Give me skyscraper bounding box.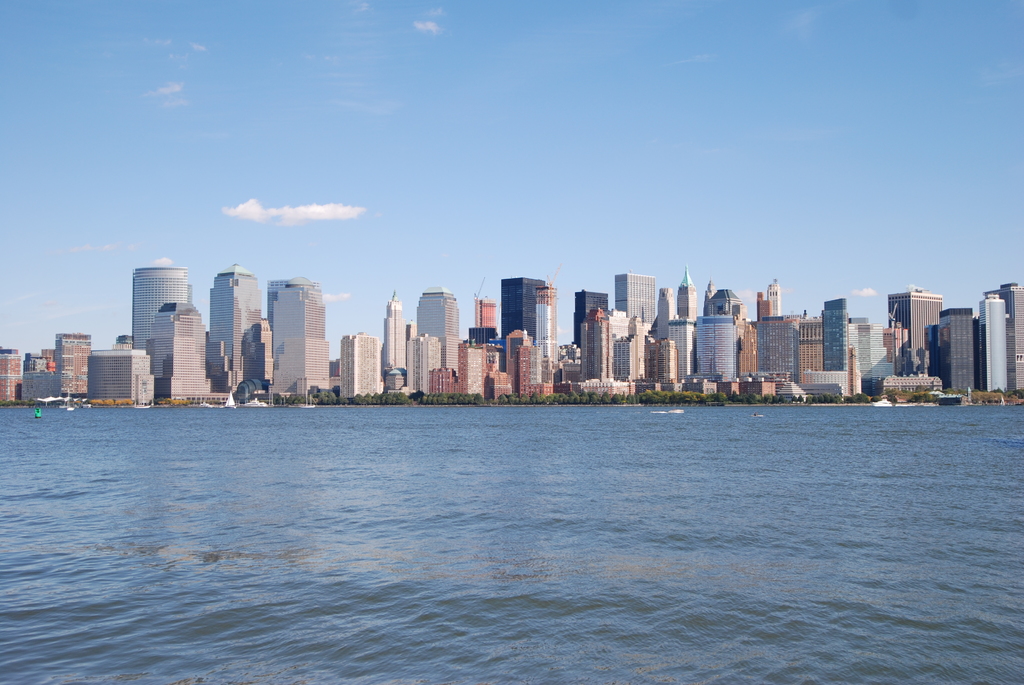
locate(561, 281, 599, 365).
